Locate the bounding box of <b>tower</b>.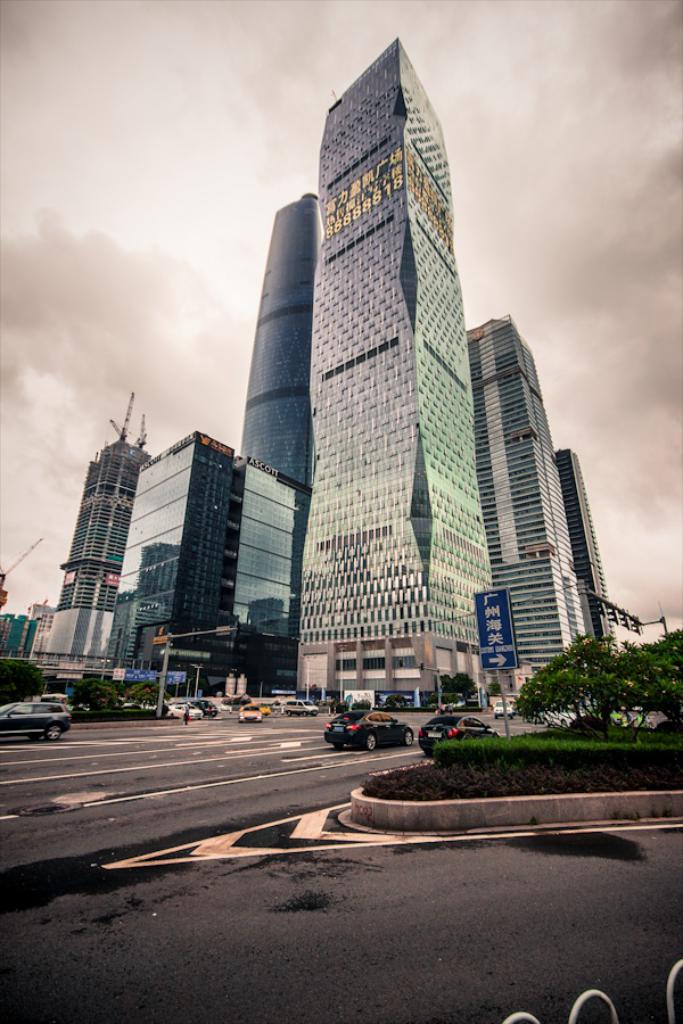
Bounding box: 20,390,156,660.
